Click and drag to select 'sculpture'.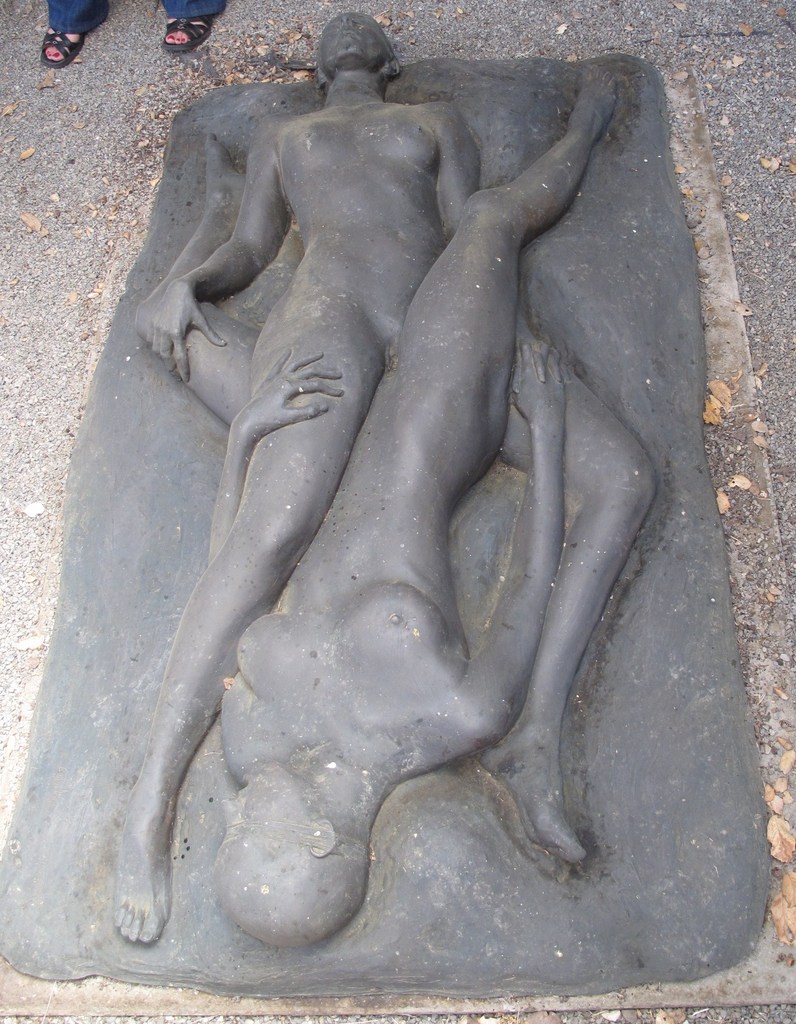
Selection: {"left": 0, "top": 10, "right": 790, "bottom": 996}.
